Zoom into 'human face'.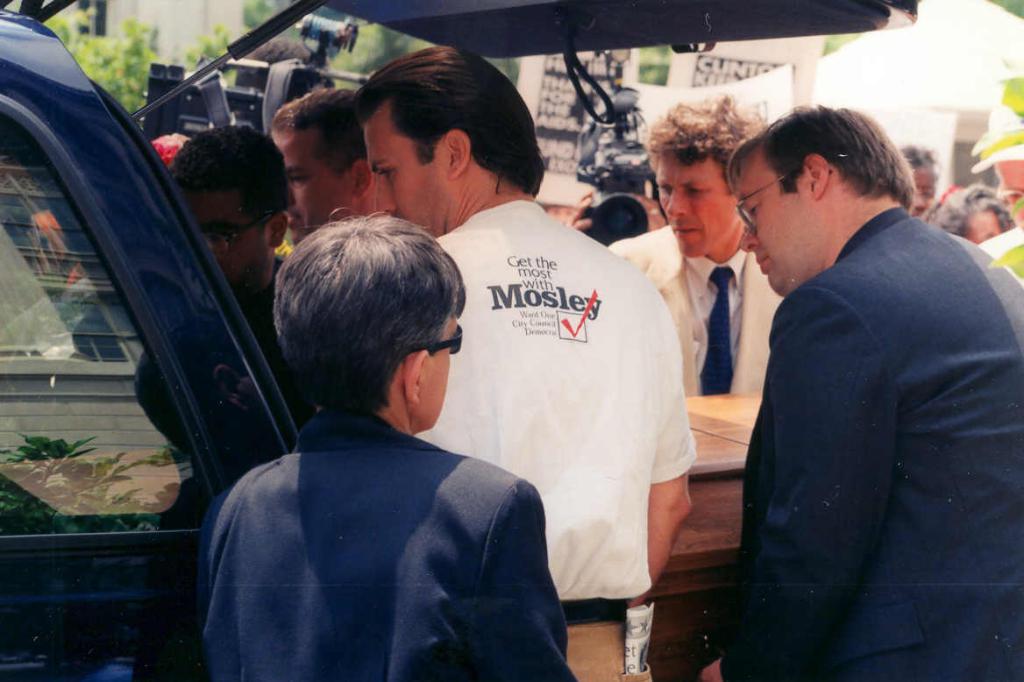
Zoom target: select_region(360, 118, 446, 237).
